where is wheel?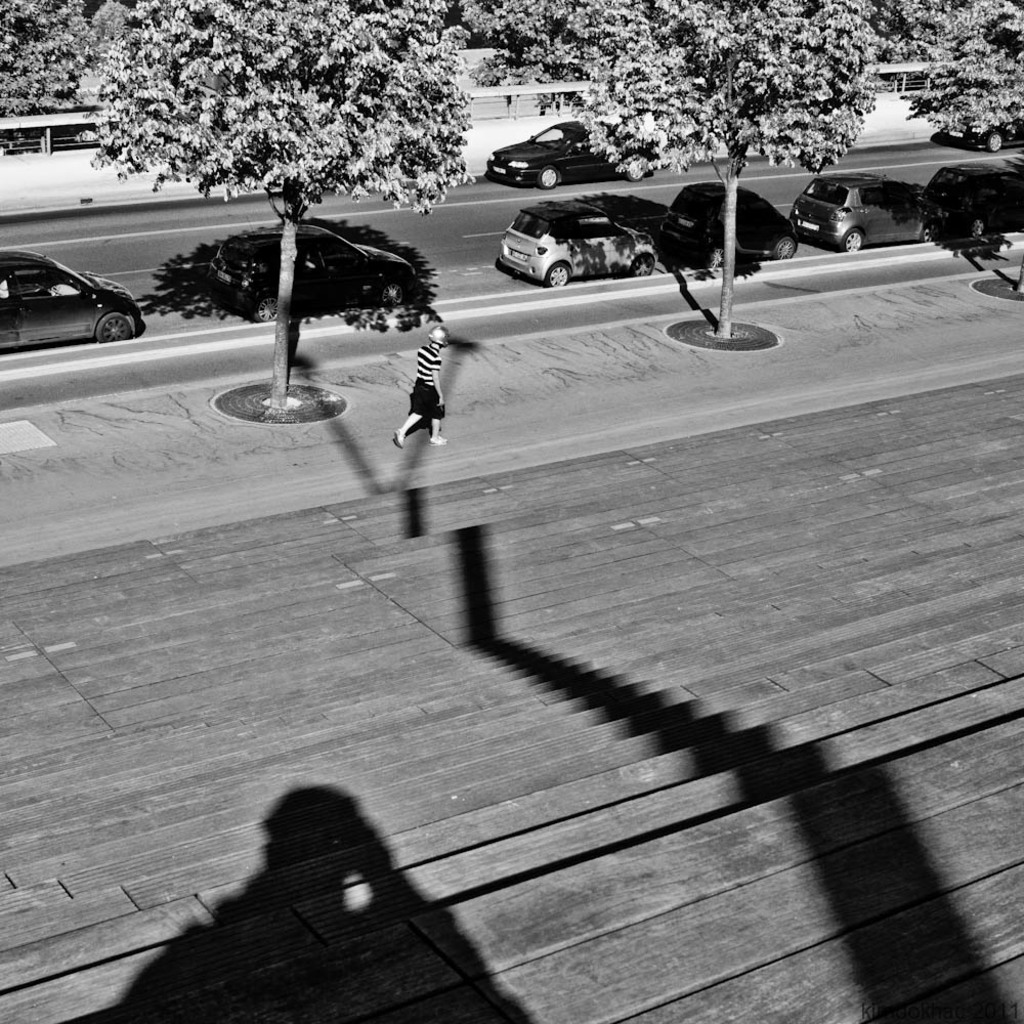
x1=542, y1=254, x2=565, y2=289.
